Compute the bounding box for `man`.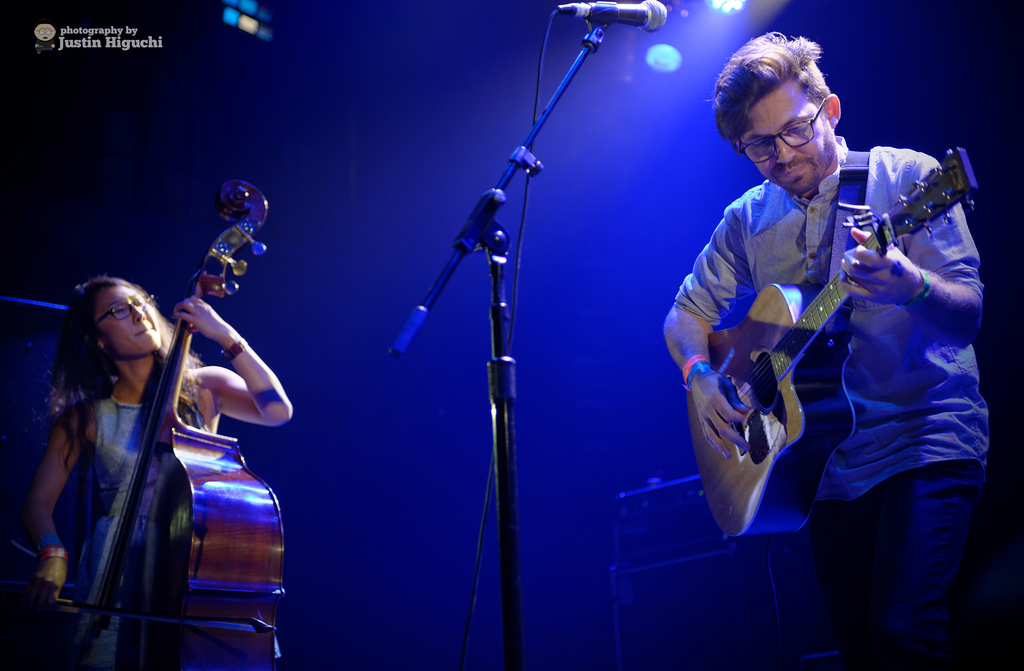
<region>672, 49, 982, 606</region>.
